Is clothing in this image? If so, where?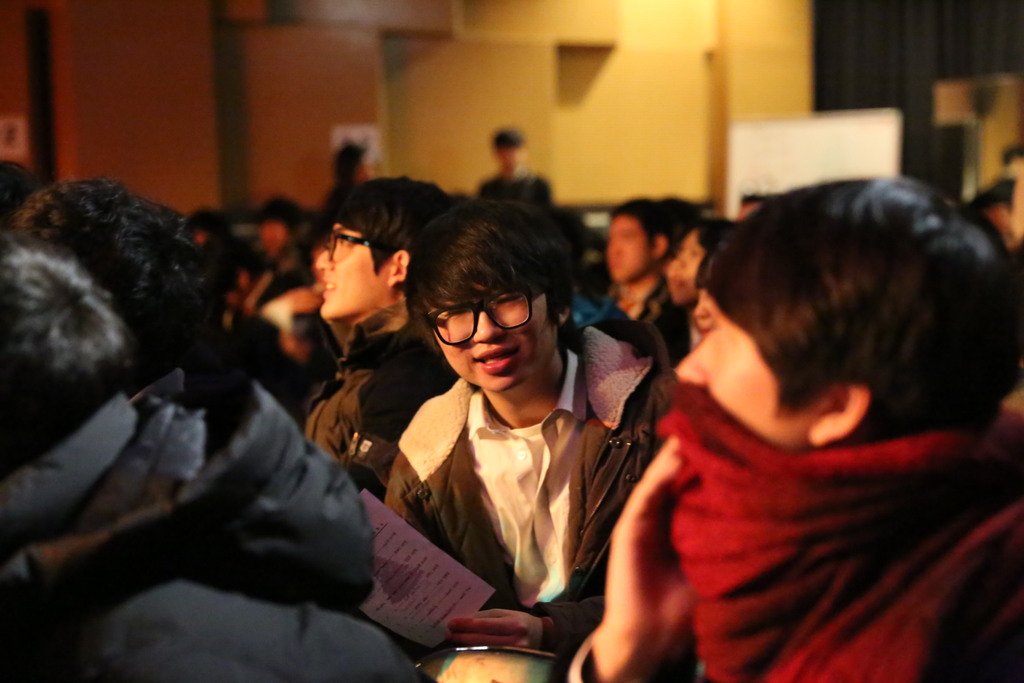
Yes, at bbox(661, 381, 1023, 682).
